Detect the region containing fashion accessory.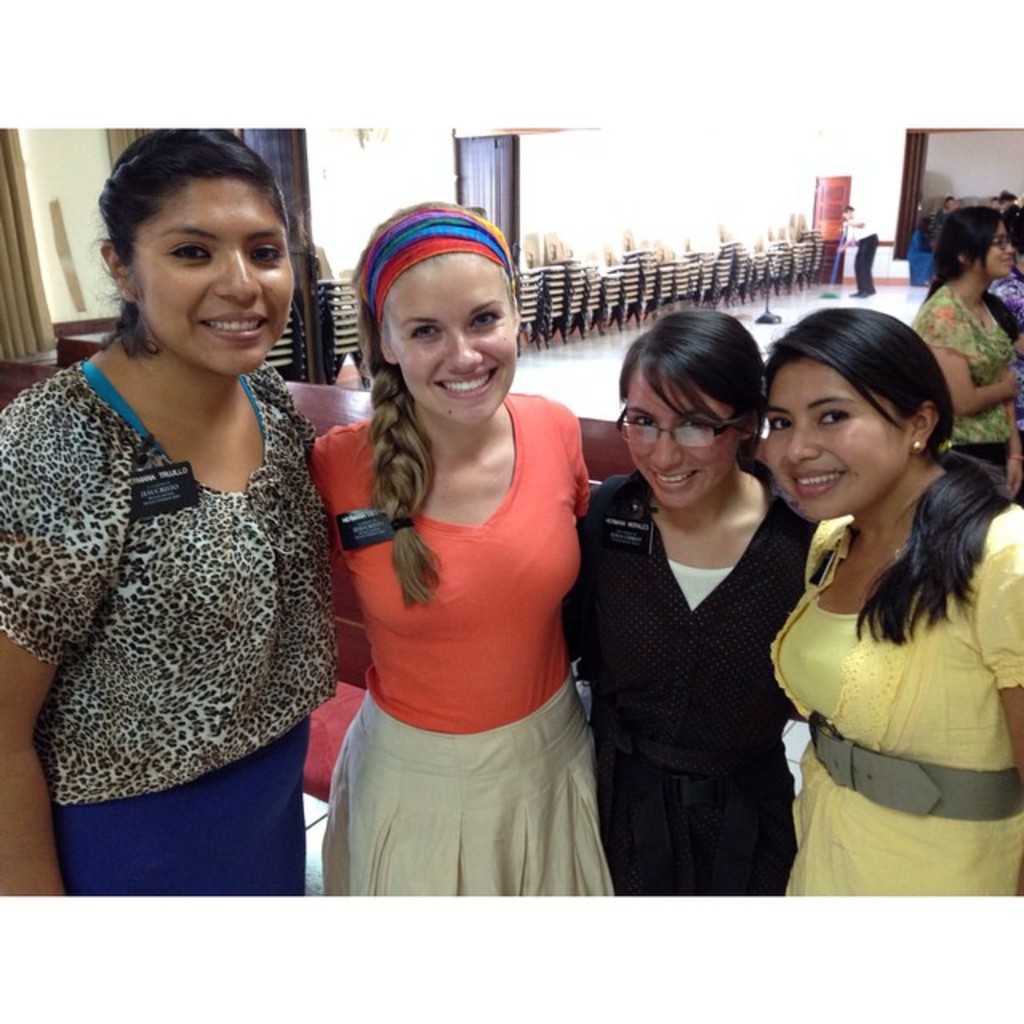
[left=909, top=440, right=922, bottom=450].
